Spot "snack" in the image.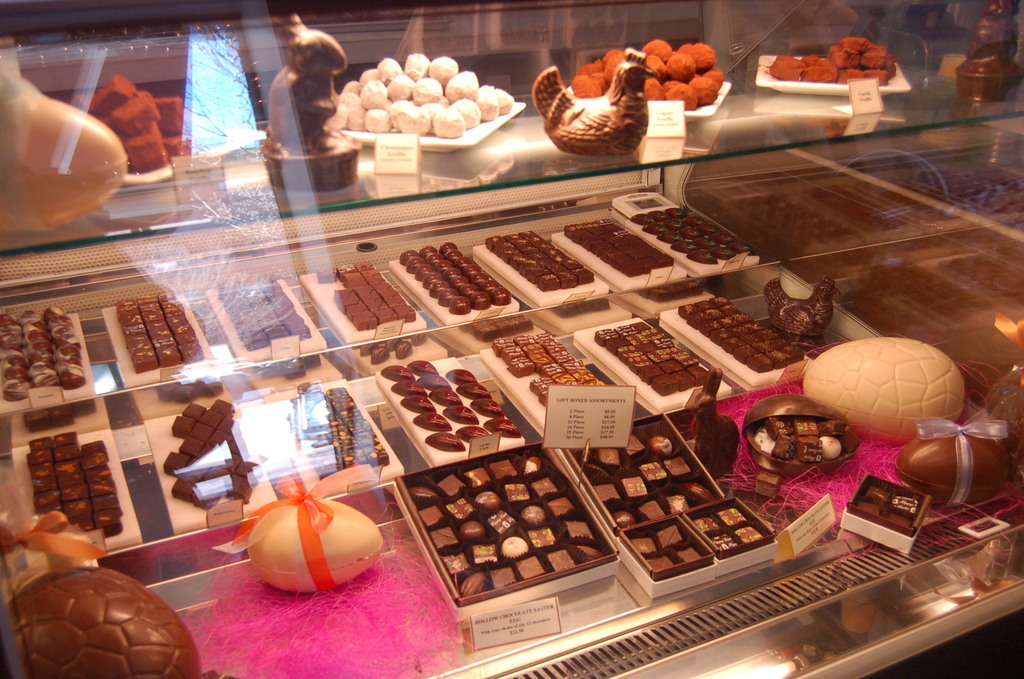
"snack" found at Rect(422, 57, 457, 88).
